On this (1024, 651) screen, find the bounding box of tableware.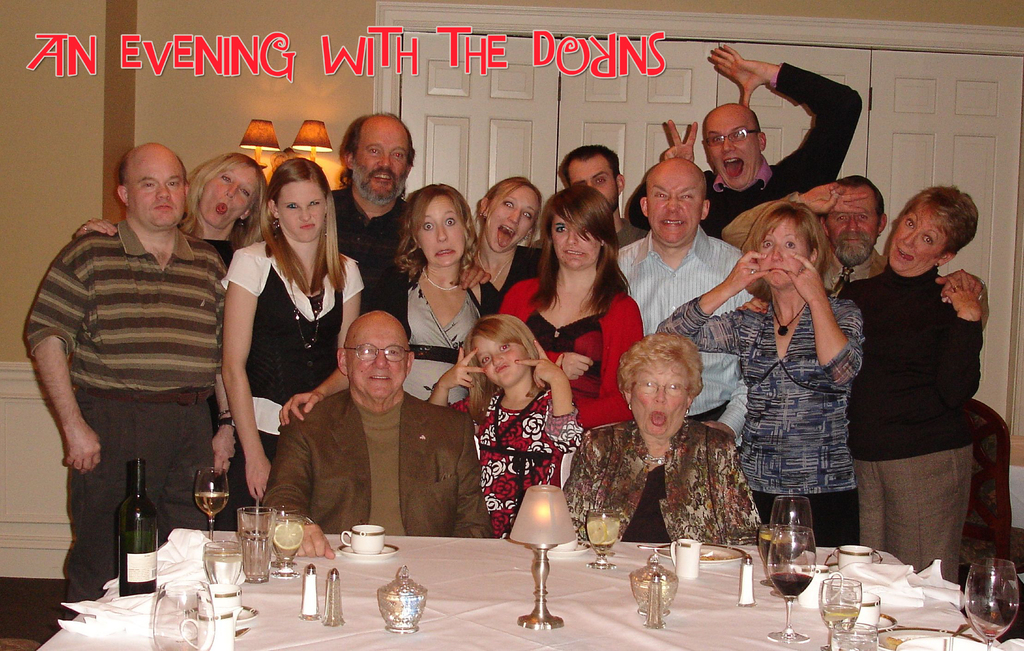
Bounding box: BBox(630, 557, 676, 614).
